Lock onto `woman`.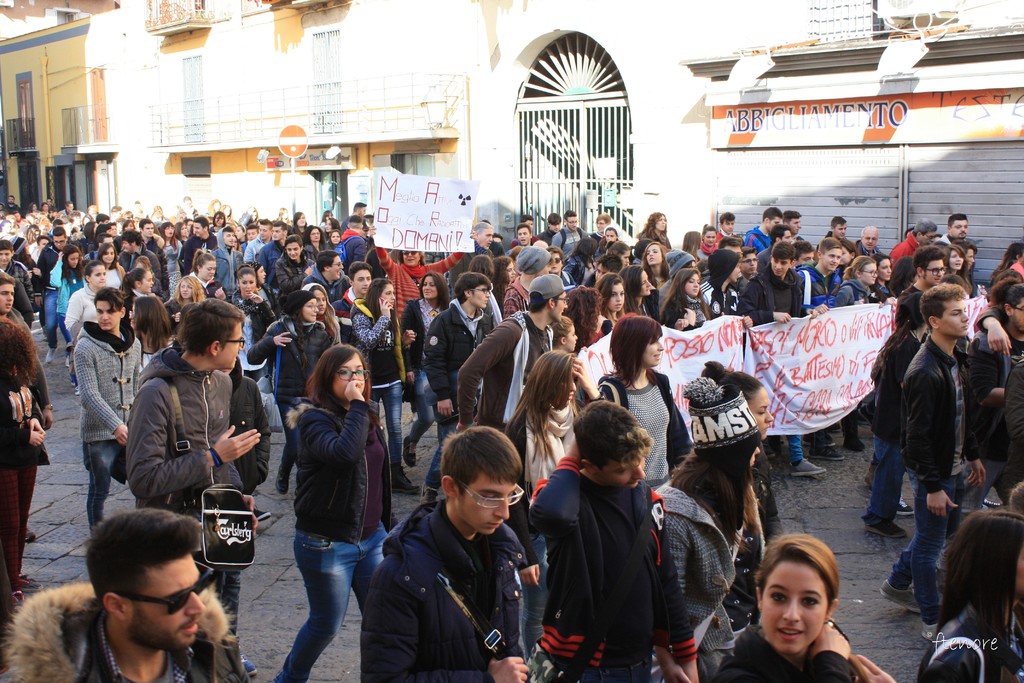
Locked: (597,314,694,486).
